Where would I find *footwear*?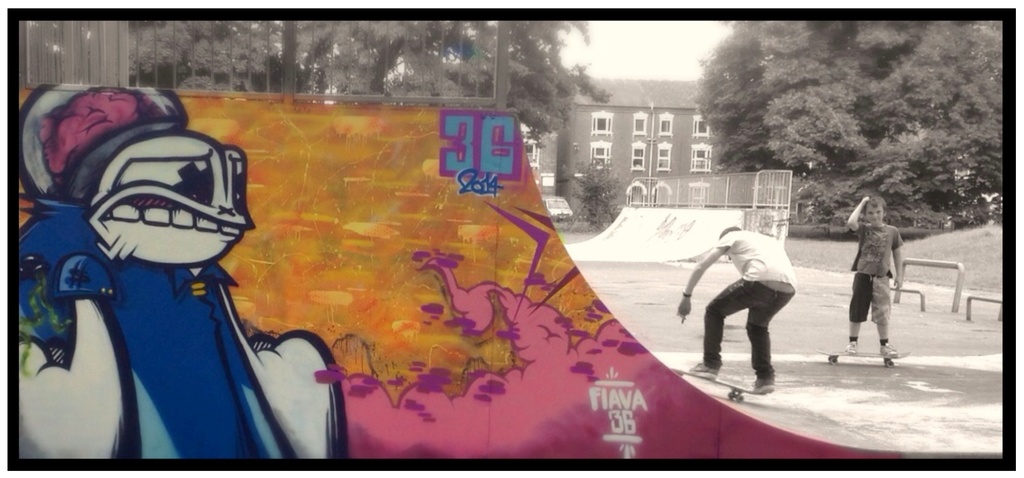
At 748 374 778 395.
